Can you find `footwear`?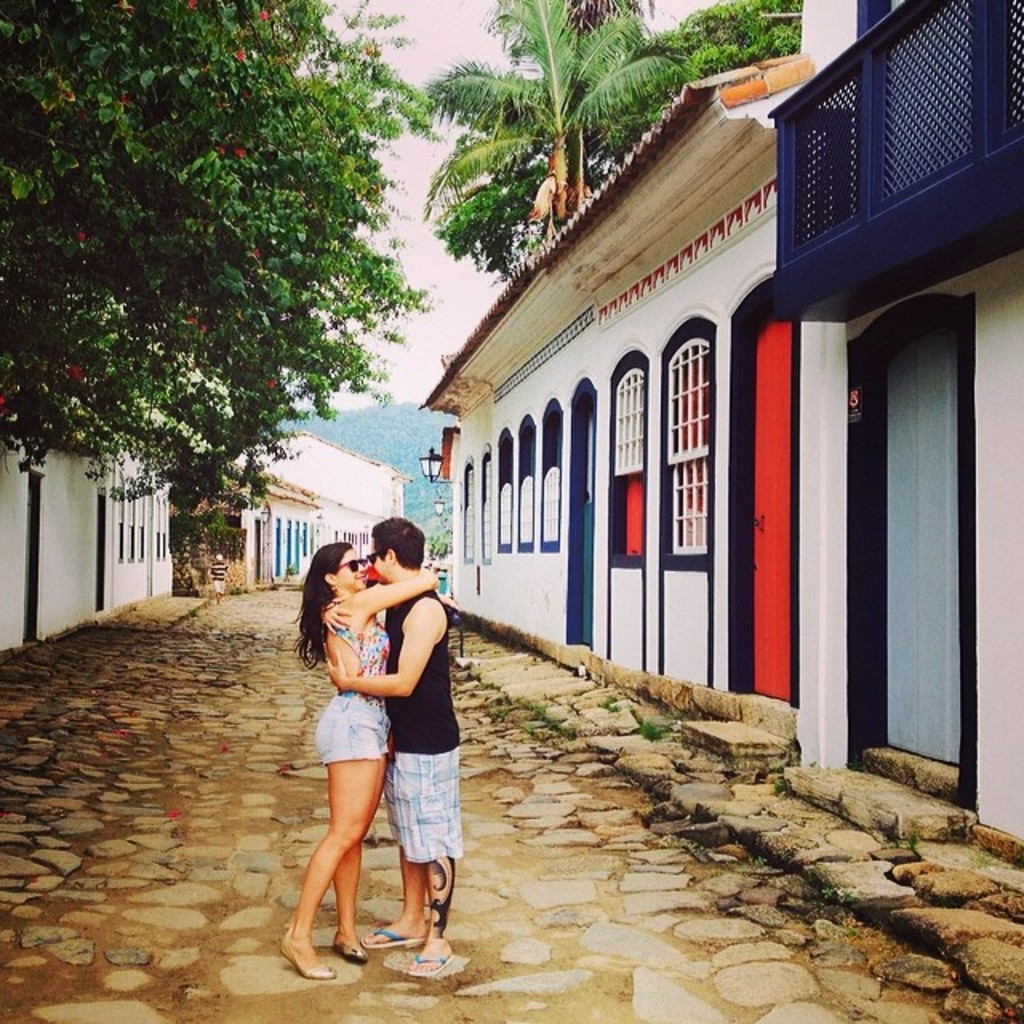
Yes, bounding box: [x1=363, y1=925, x2=432, y2=947].
